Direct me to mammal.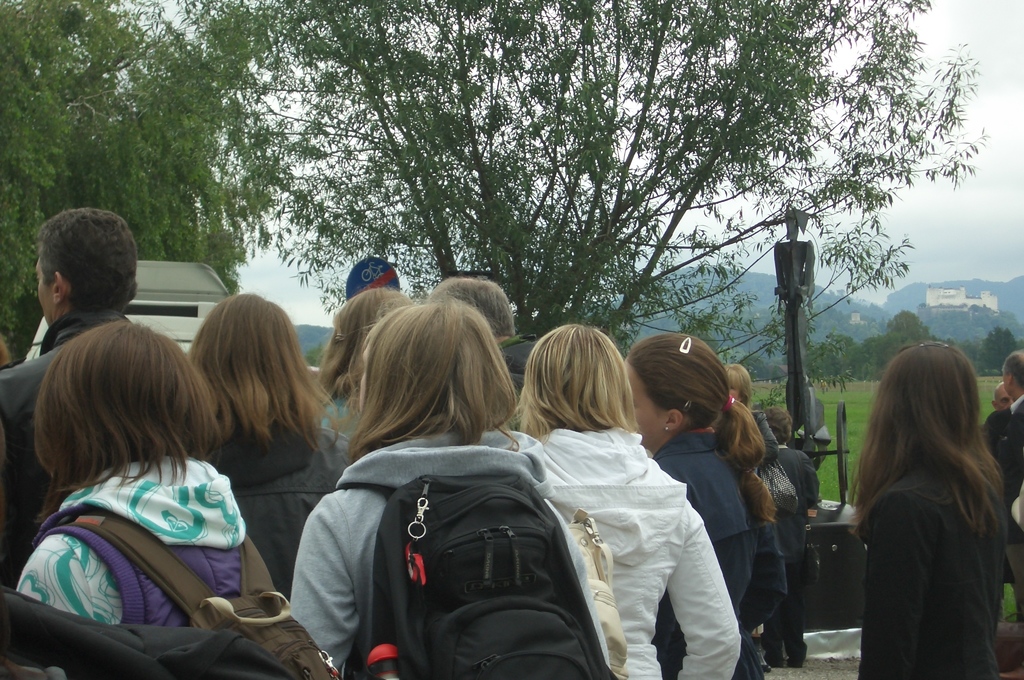
Direction: 981 382 1015 425.
